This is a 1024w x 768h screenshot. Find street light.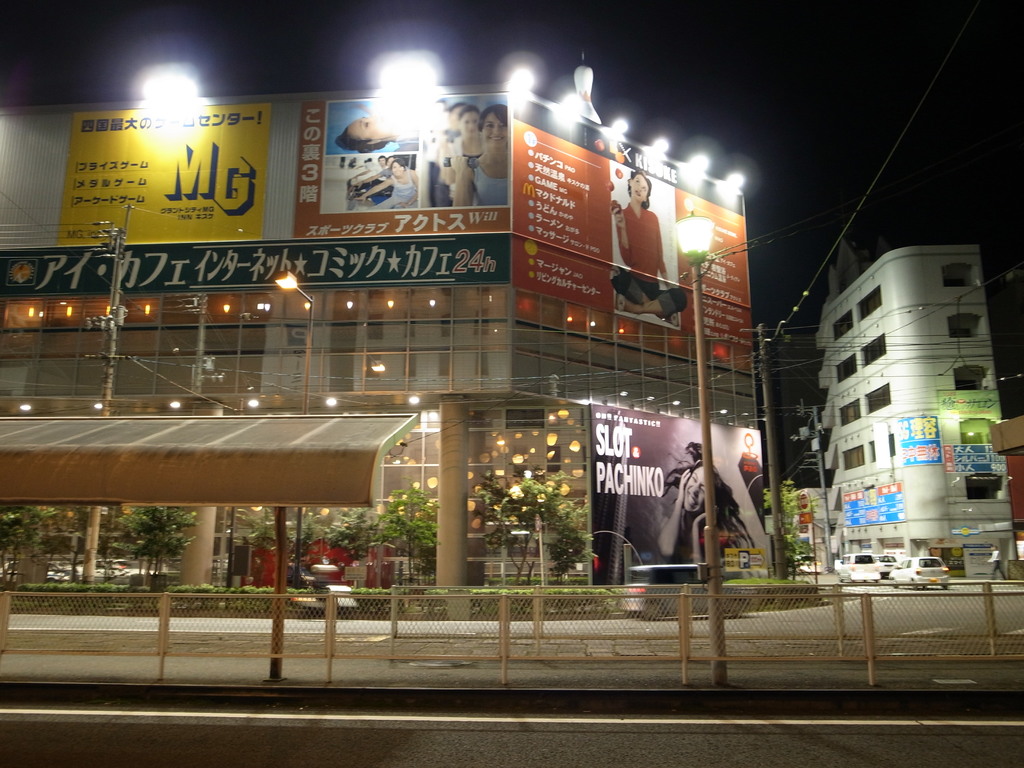
Bounding box: region(663, 191, 728, 688).
